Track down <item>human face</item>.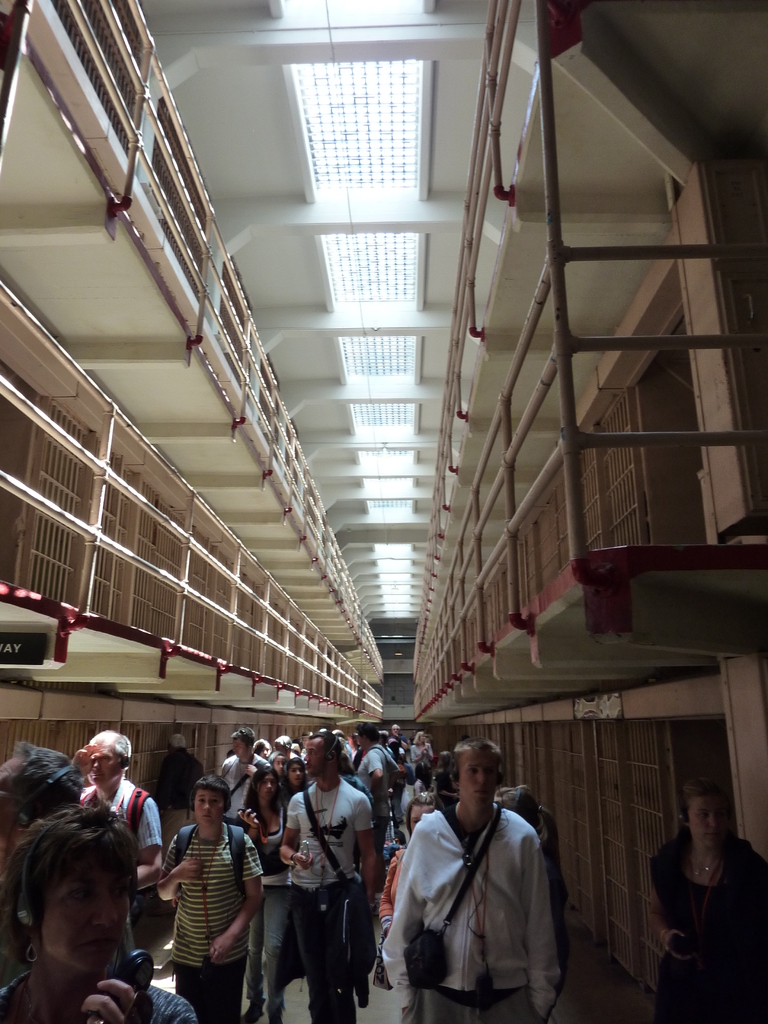
Tracked to [692, 799, 725, 847].
